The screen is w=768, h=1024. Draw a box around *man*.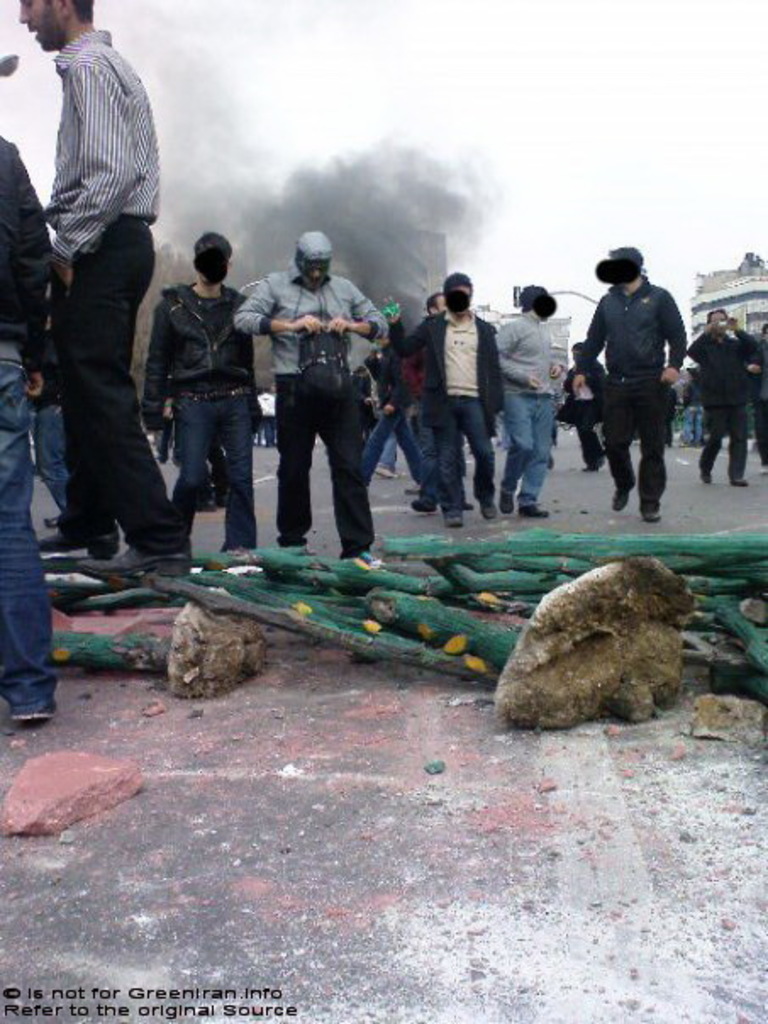
crop(136, 234, 256, 548).
